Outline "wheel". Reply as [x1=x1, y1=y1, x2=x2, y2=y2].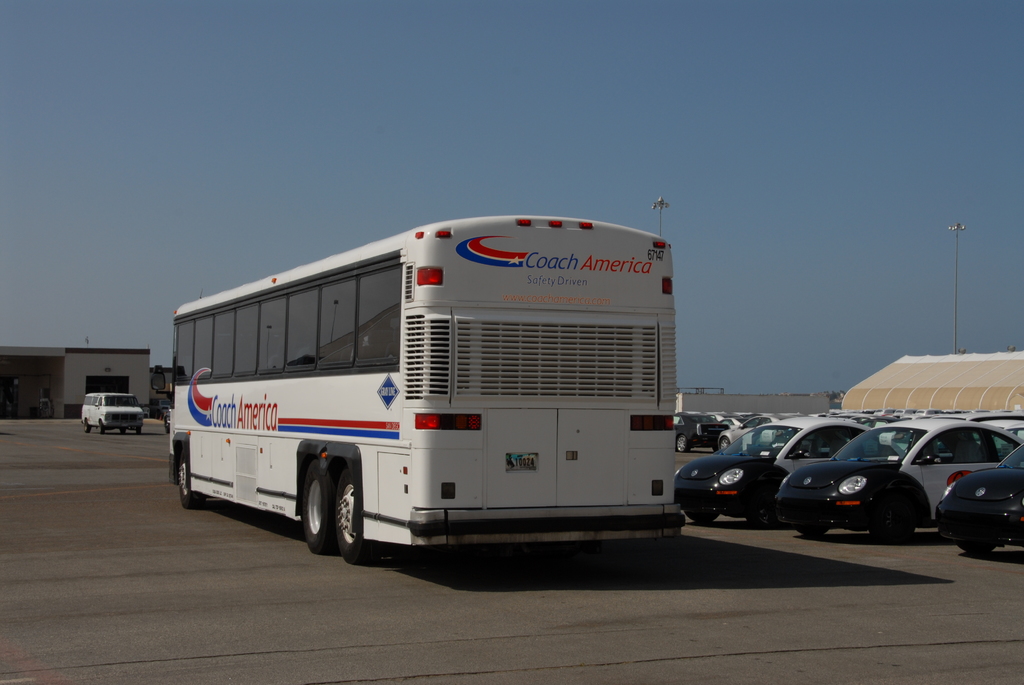
[x1=959, y1=542, x2=996, y2=556].
